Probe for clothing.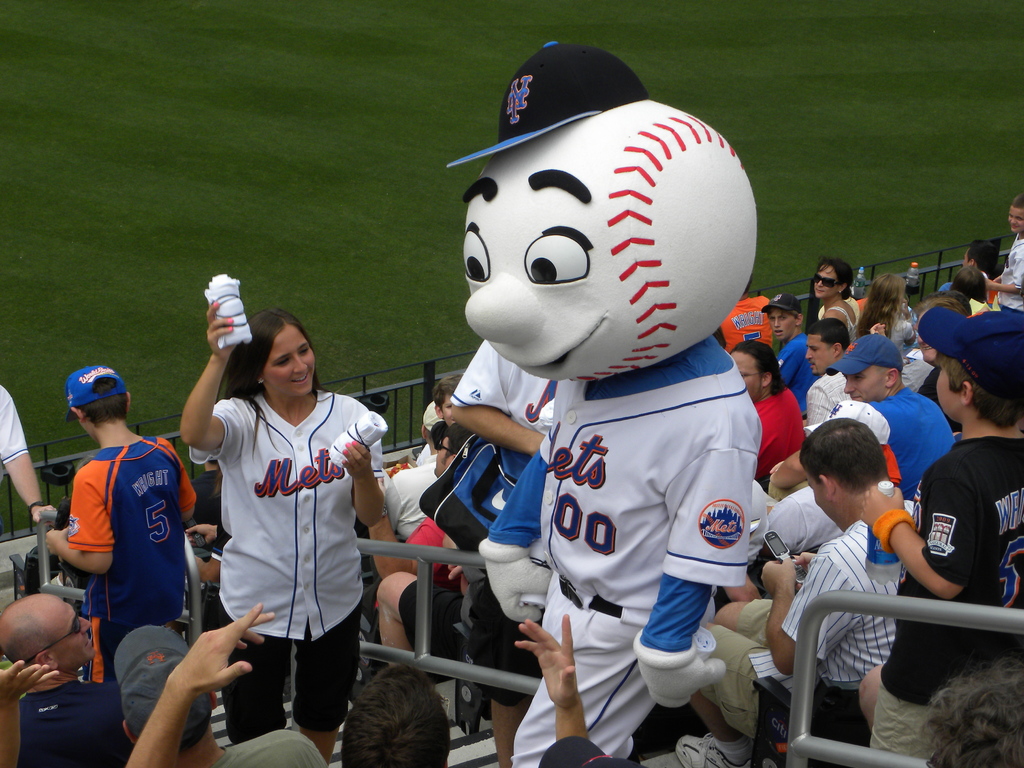
Probe result: x1=0 y1=383 x2=33 y2=470.
